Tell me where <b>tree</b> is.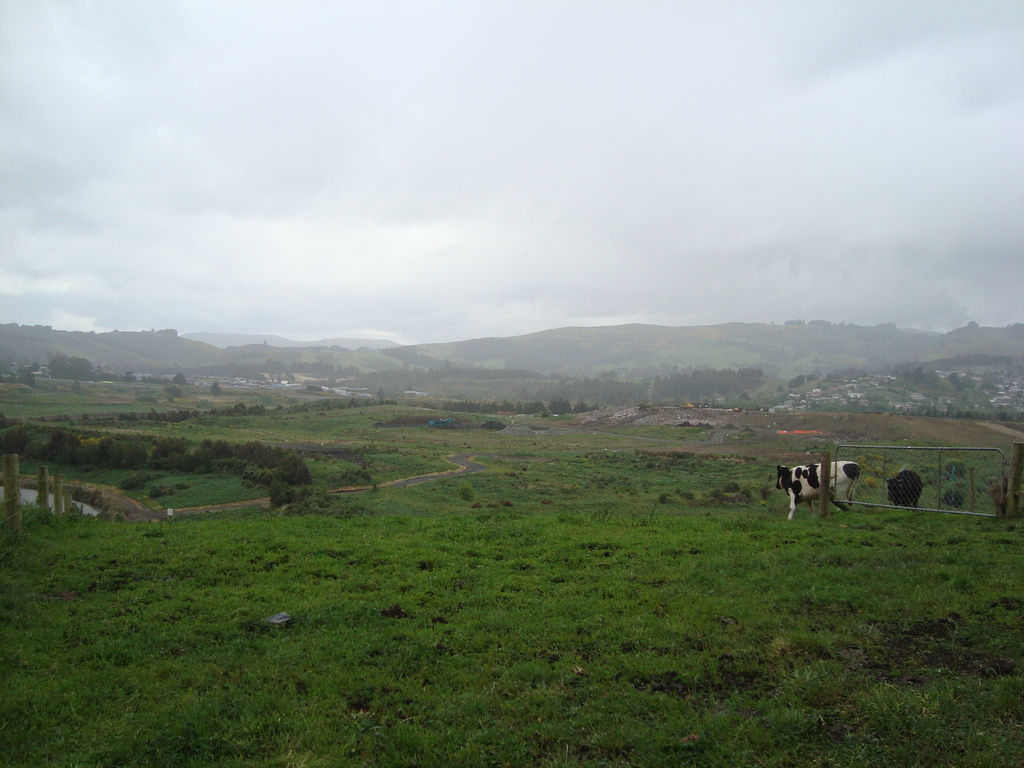
<b>tree</b> is at 6/450/24/511.
